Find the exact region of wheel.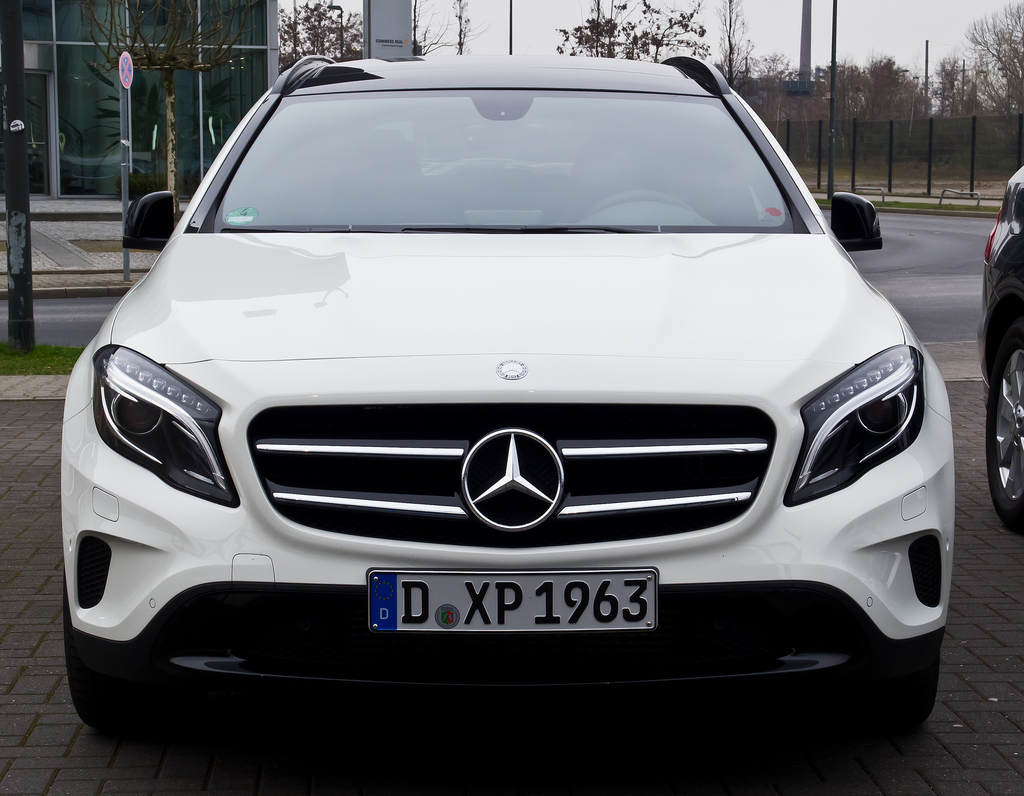
Exact region: box(981, 337, 1023, 523).
